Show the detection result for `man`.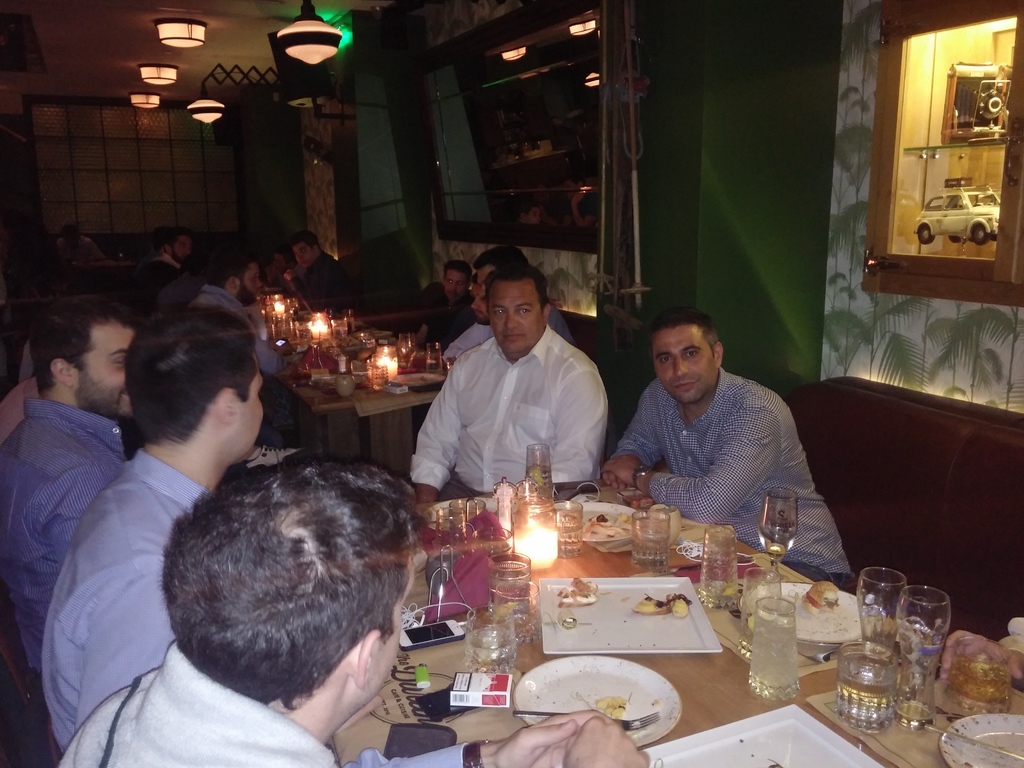
(598, 308, 862, 597).
